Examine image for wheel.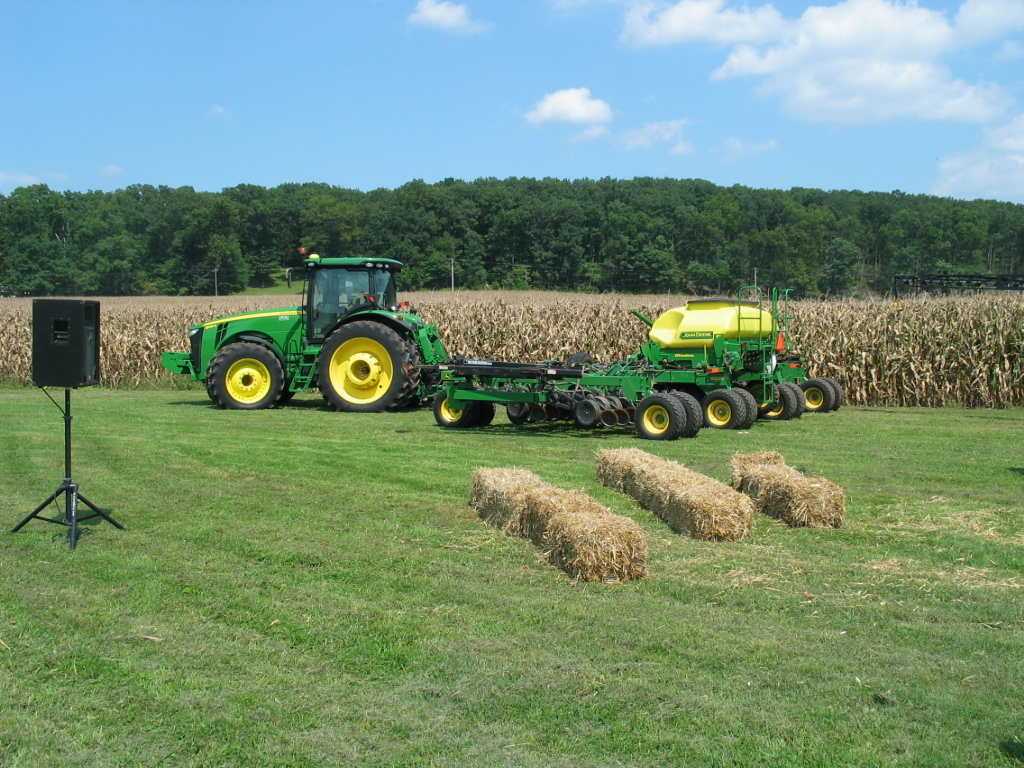
Examination result: [x1=801, y1=378, x2=833, y2=414].
